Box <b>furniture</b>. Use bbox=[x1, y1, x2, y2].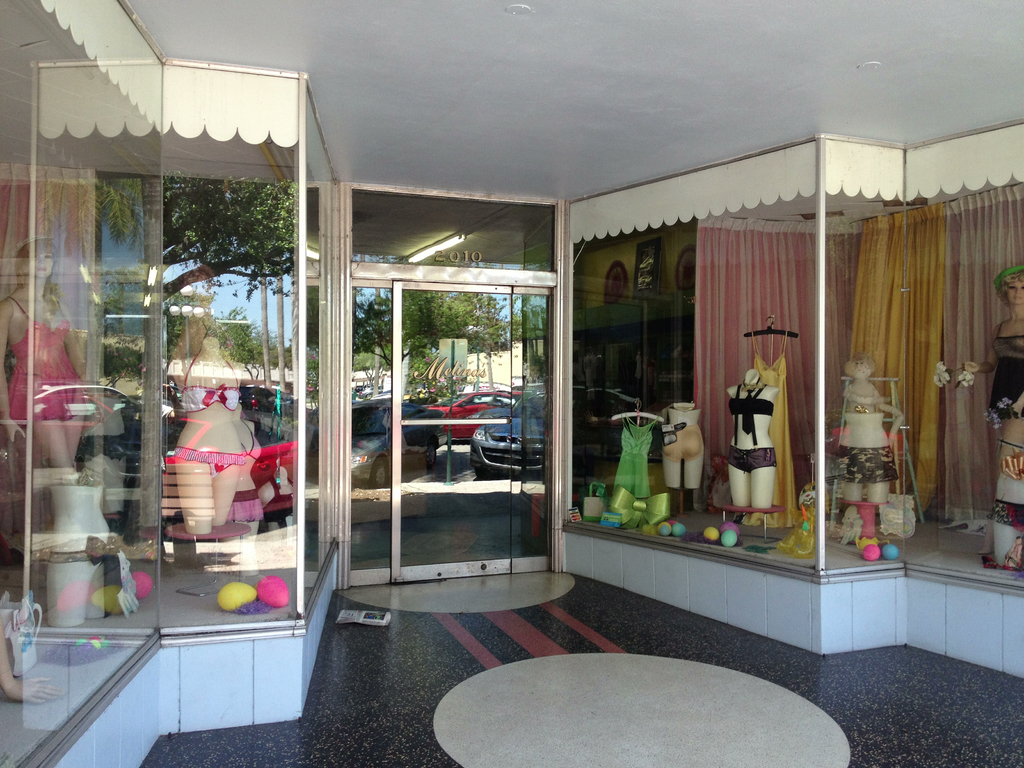
bbox=[429, 652, 851, 767].
